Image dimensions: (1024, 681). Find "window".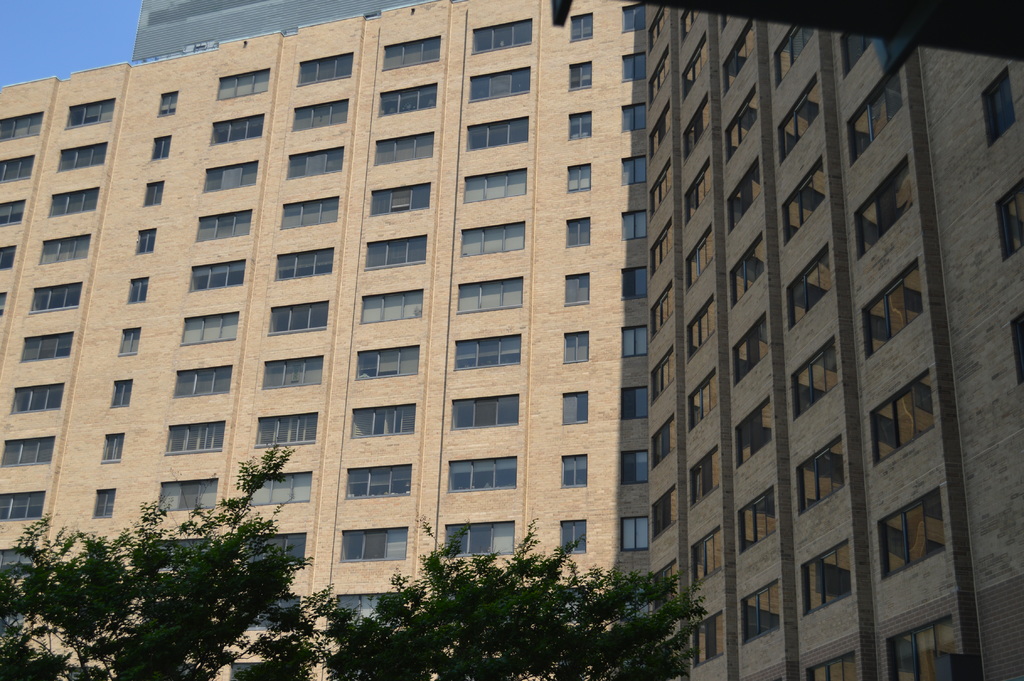
pyautogui.locateOnScreen(611, 448, 657, 489).
